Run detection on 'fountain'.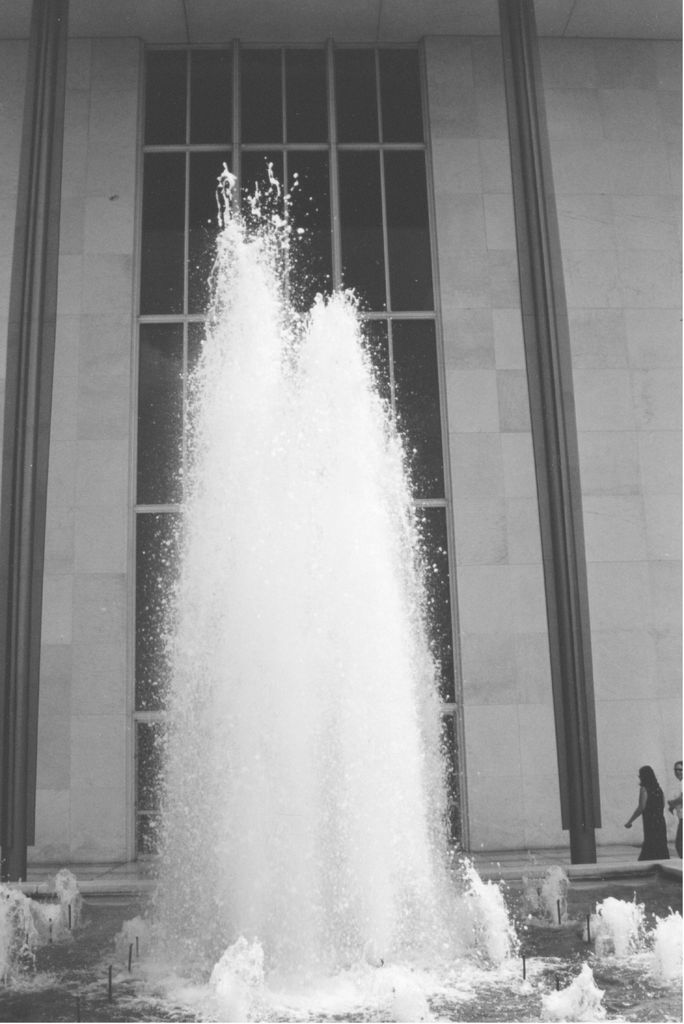
Result: locate(0, 142, 683, 1021).
